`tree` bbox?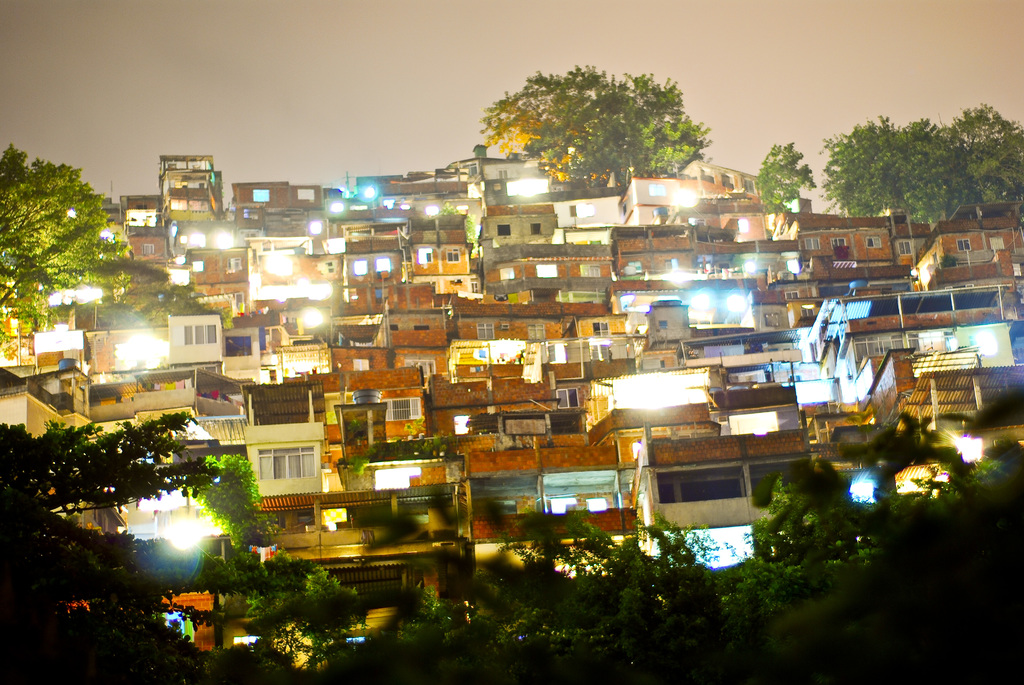
locate(756, 143, 818, 221)
